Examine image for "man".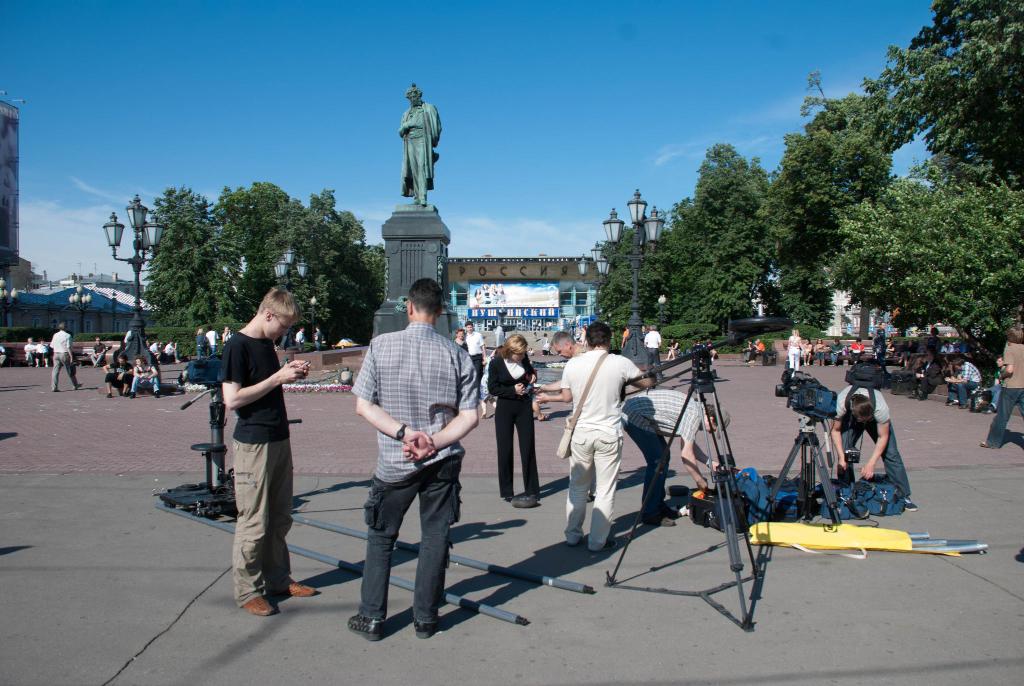
Examination result: <region>163, 343, 185, 367</region>.
